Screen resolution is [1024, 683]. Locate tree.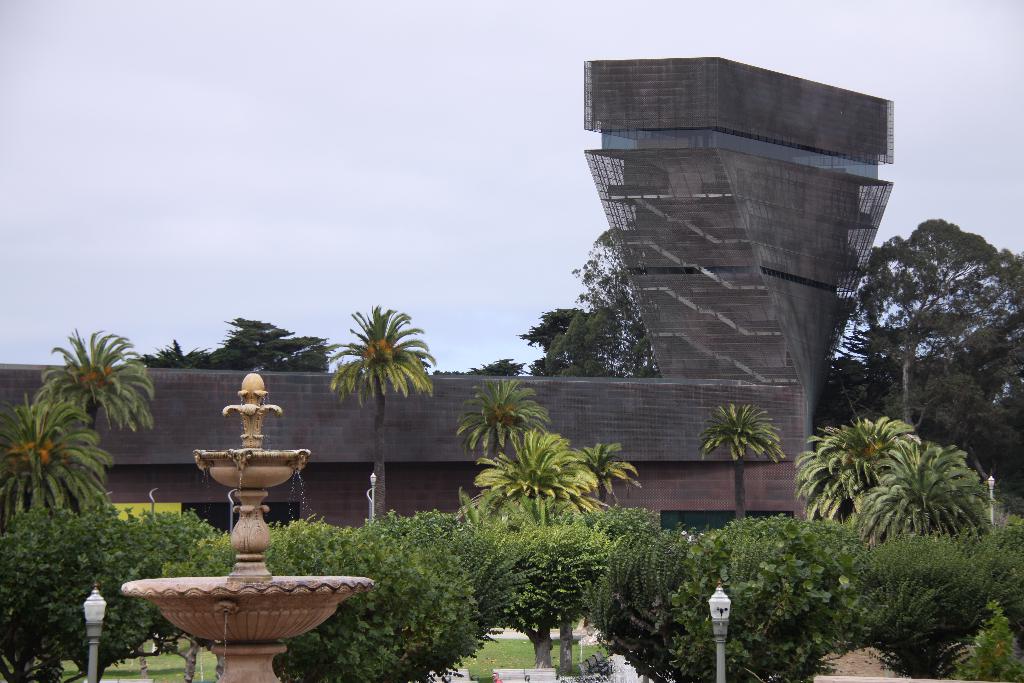
x1=323 y1=303 x2=435 y2=517.
